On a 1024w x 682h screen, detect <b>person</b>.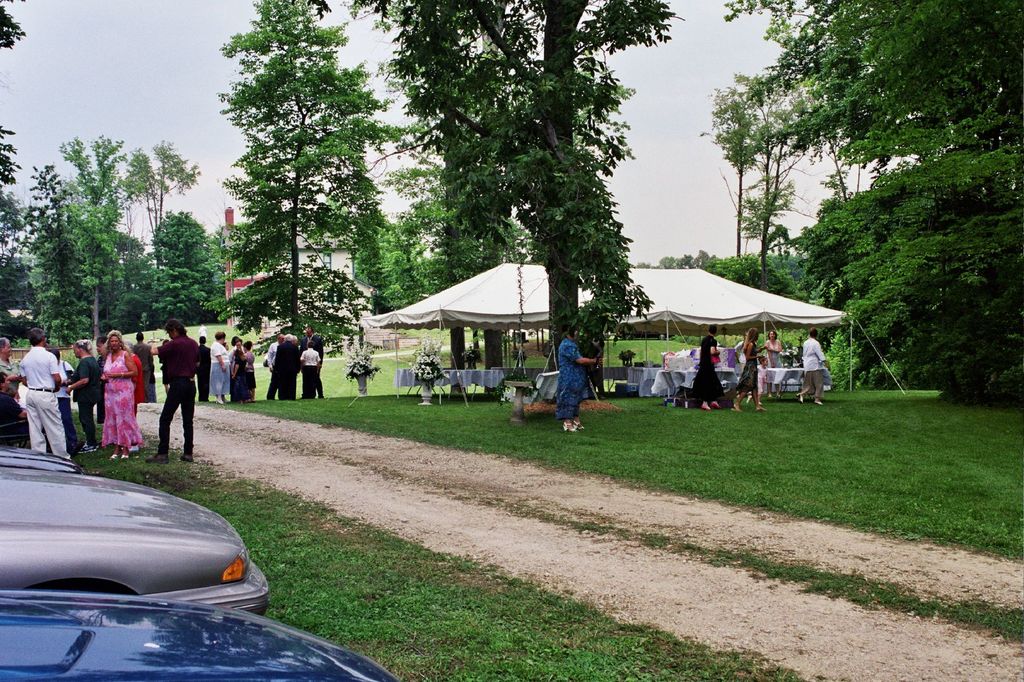
<bbox>692, 322, 717, 415</bbox>.
